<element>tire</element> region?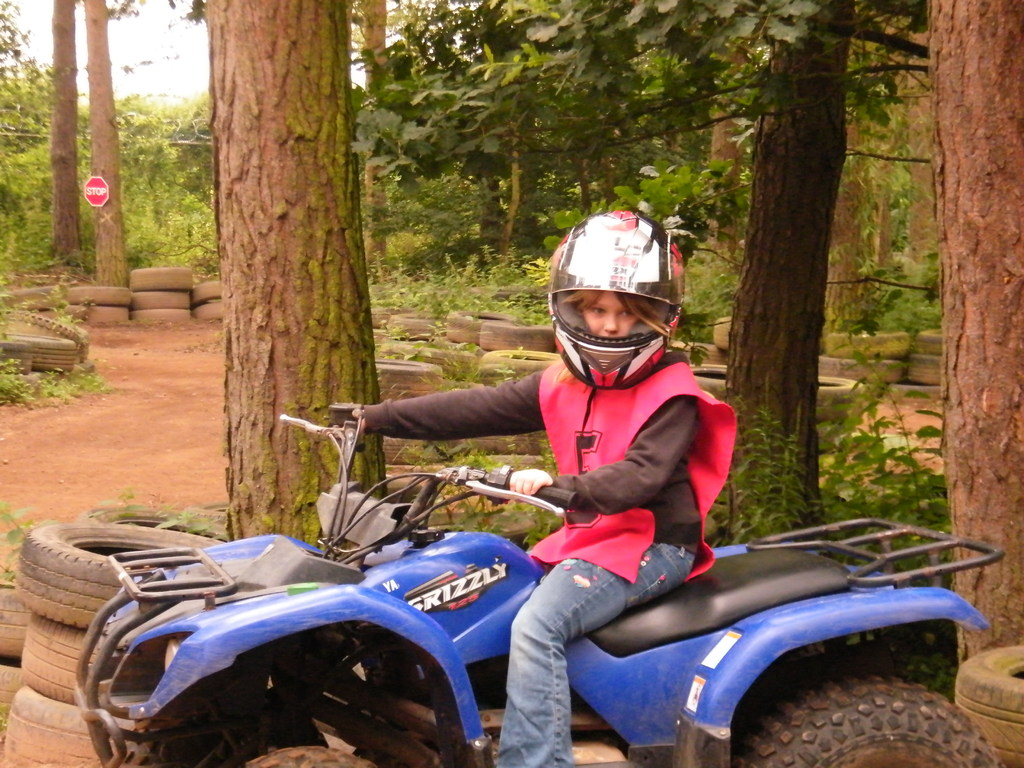
{"left": 724, "top": 673, "right": 1004, "bottom": 765}
